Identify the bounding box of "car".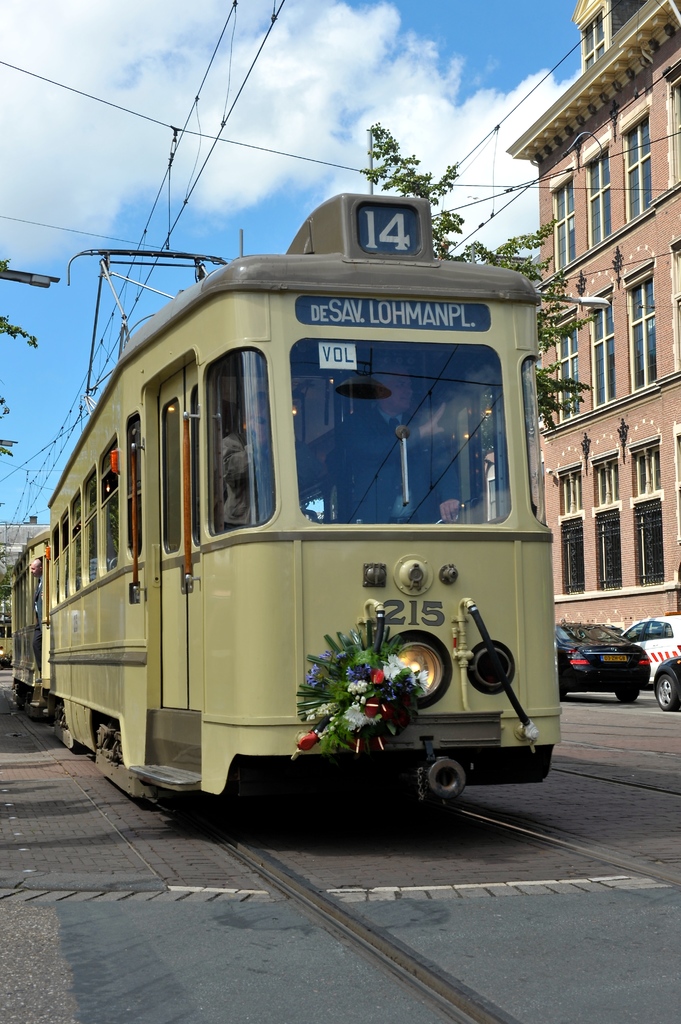
<region>620, 608, 680, 710</region>.
